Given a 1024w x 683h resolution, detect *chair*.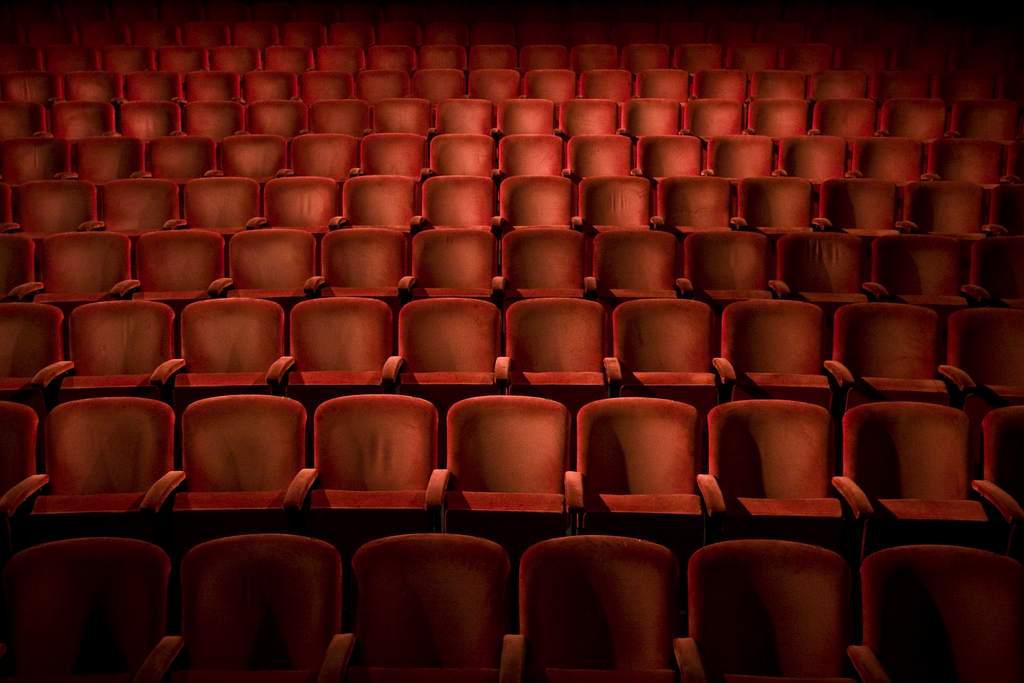
{"x1": 609, "y1": 299, "x2": 725, "y2": 400}.
